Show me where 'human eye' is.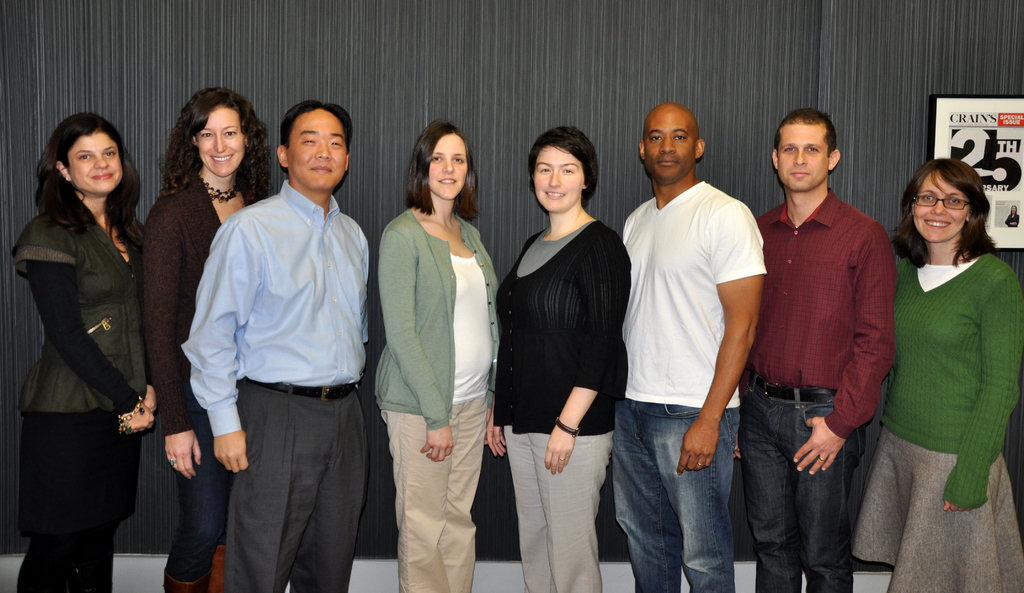
'human eye' is at locate(73, 154, 93, 165).
